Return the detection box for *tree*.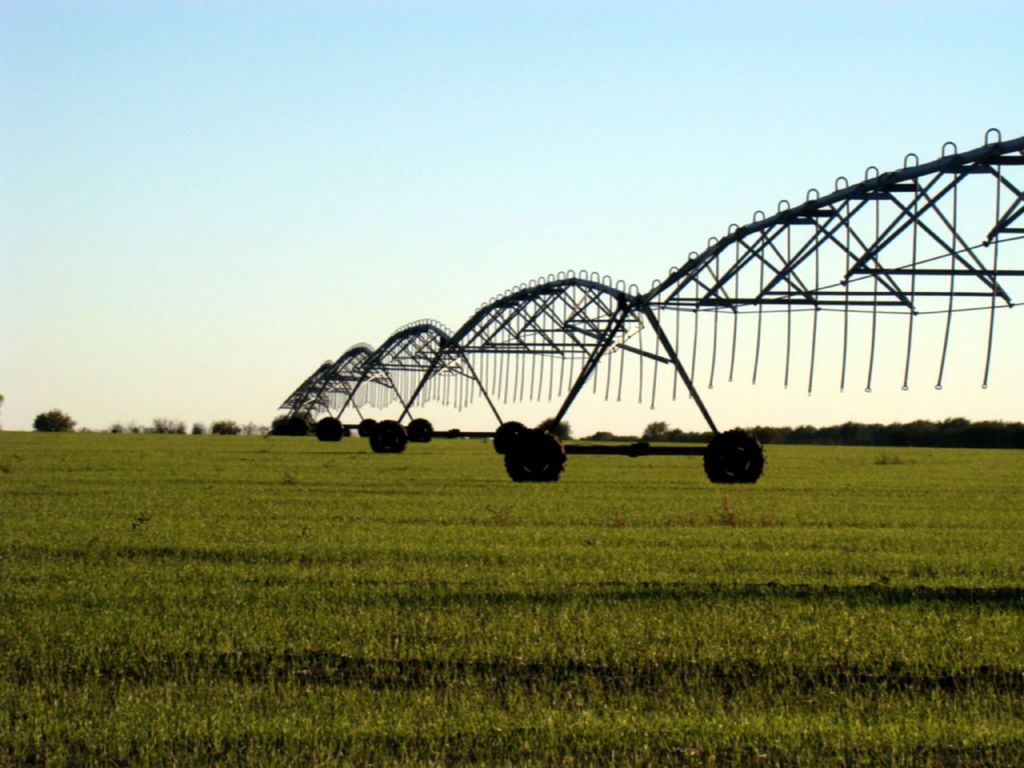
{"x1": 635, "y1": 417, "x2": 673, "y2": 437}.
